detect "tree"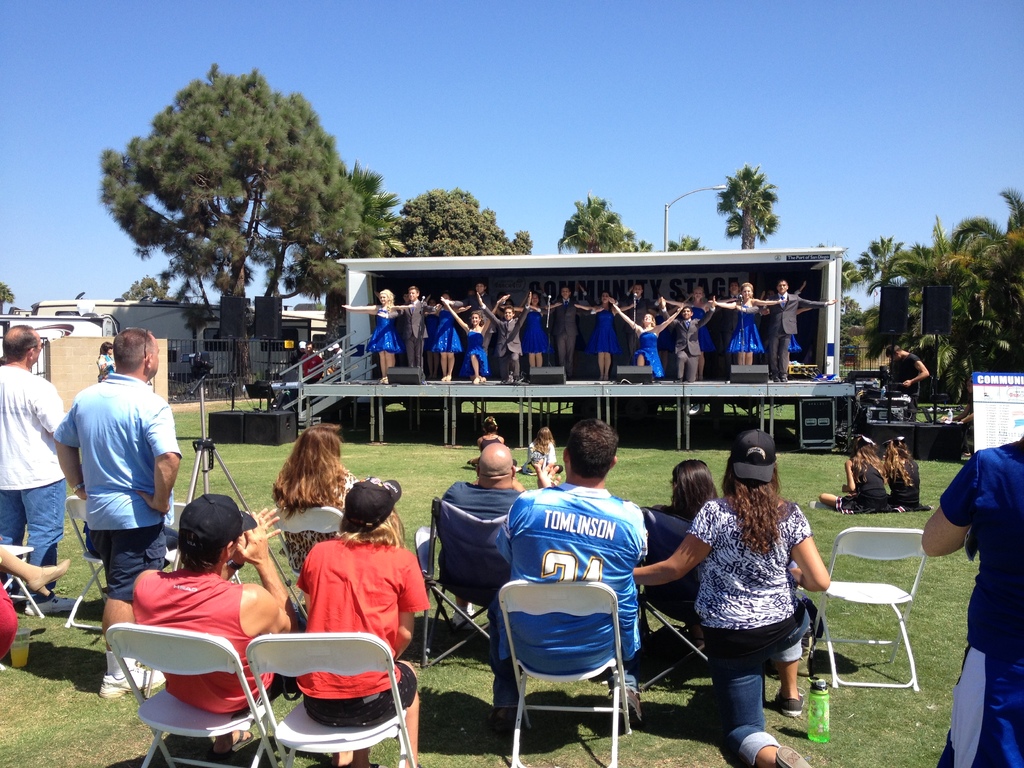
box=[0, 280, 16, 314]
